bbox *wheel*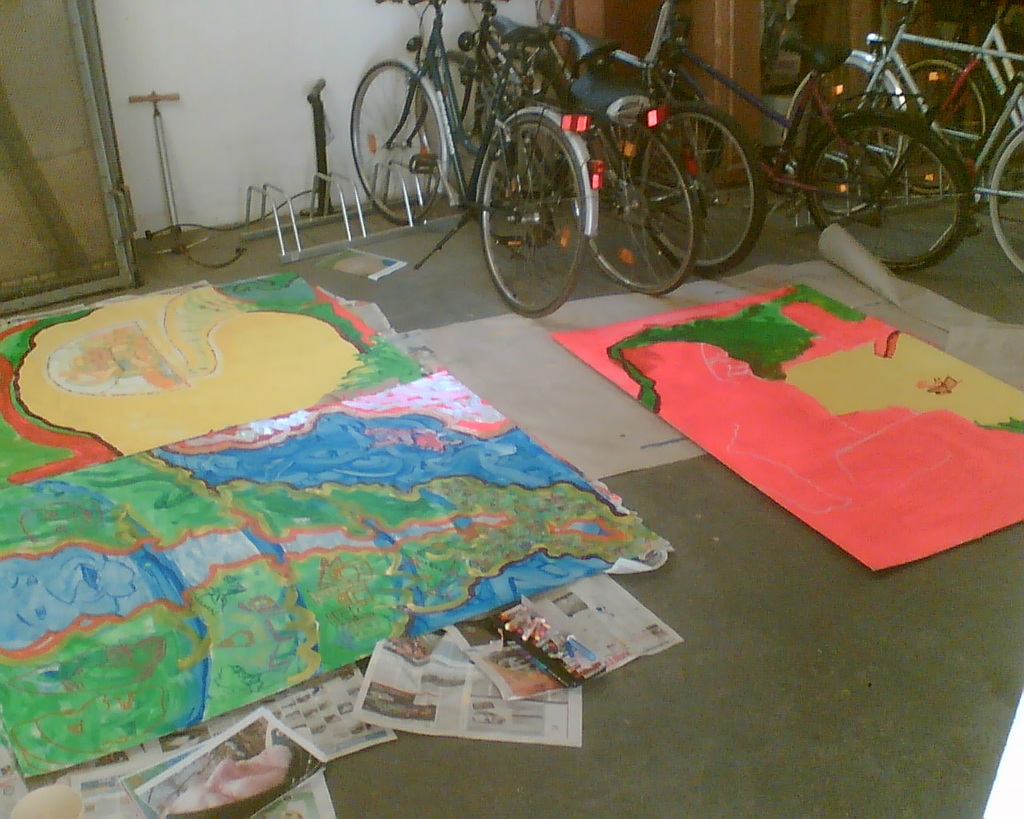
detection(872, 54, 994, 190)
